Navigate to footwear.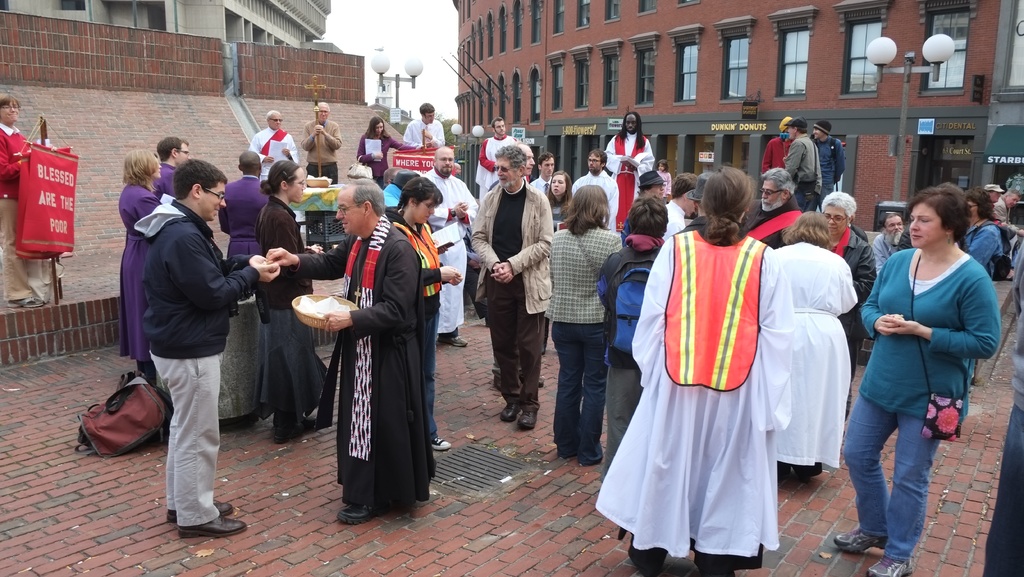
Navigation target: rect(336, 502, 383, 526).
